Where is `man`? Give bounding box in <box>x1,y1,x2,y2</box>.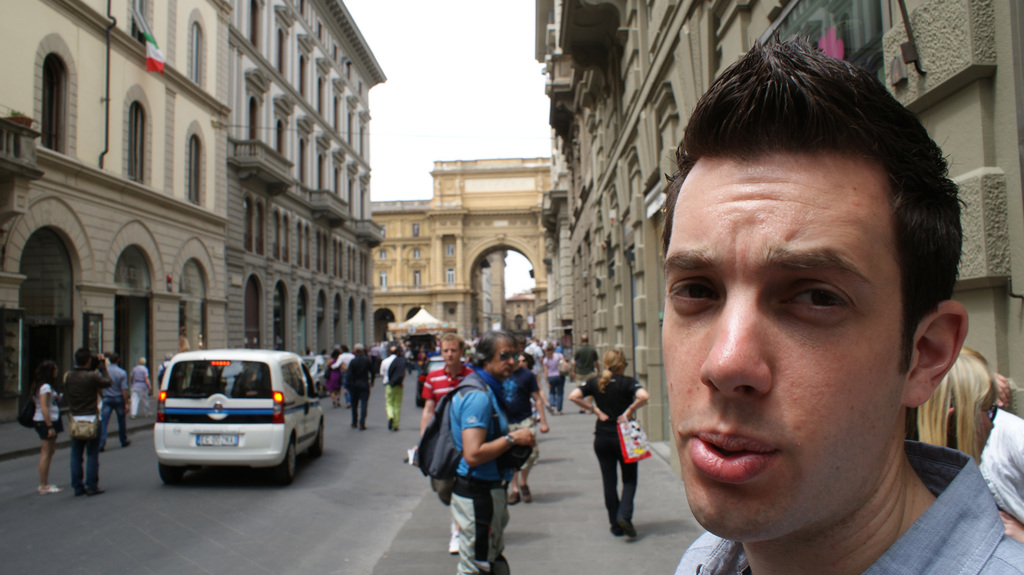
<box>343,347,376,428</box>.
